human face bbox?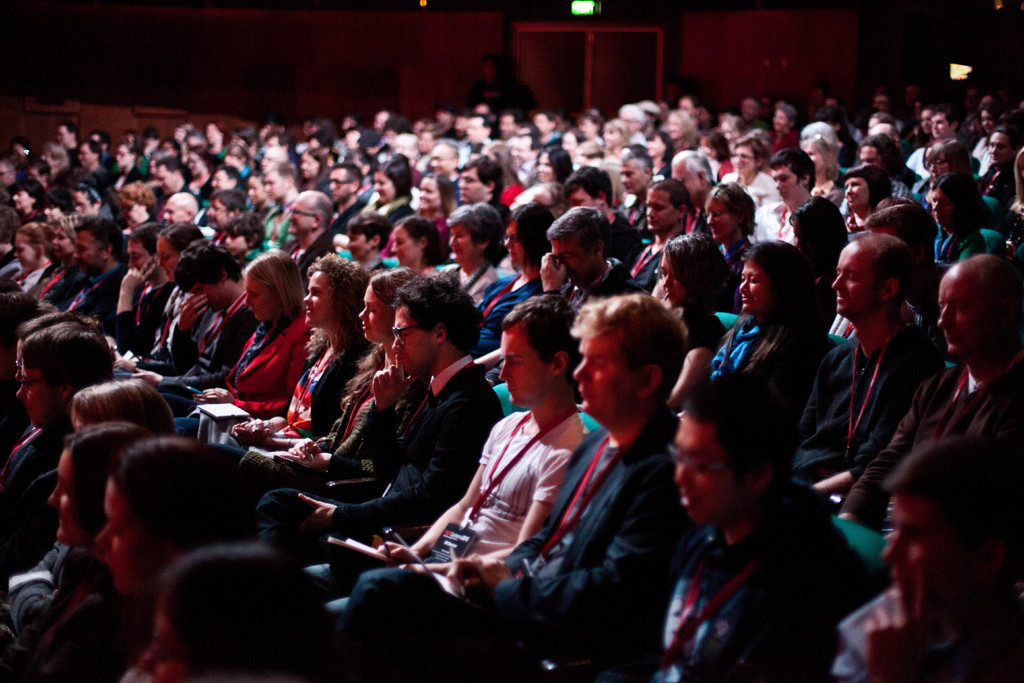
[left=189, top=283, right=220, bottom=312]
